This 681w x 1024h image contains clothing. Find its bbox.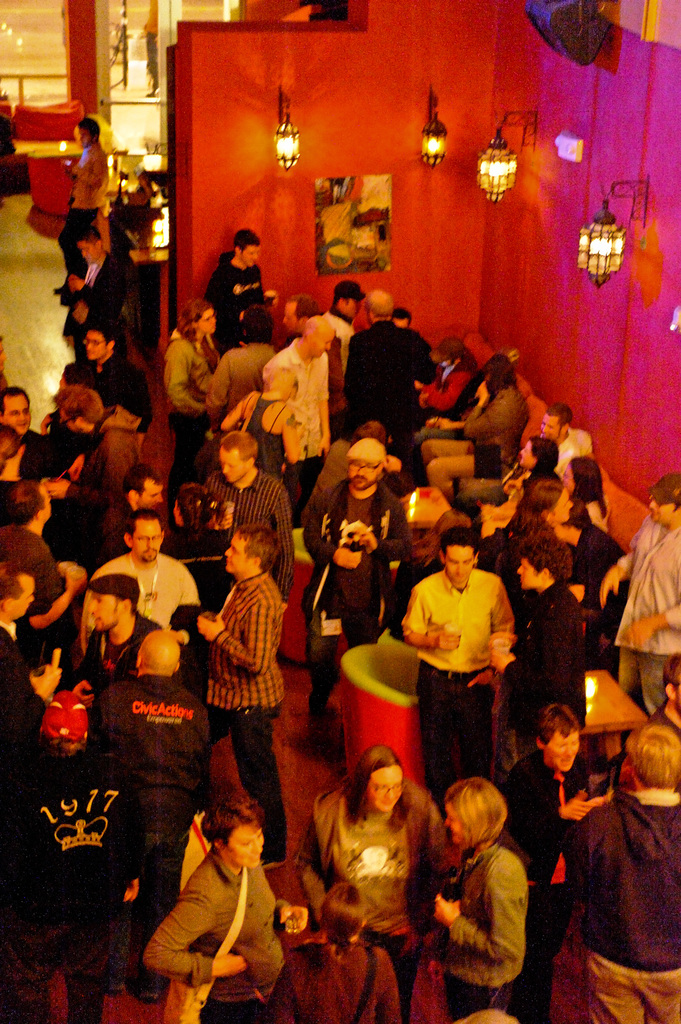
{"x1": 467, "y1": 391, "x2": 541, "y2": 491}.
